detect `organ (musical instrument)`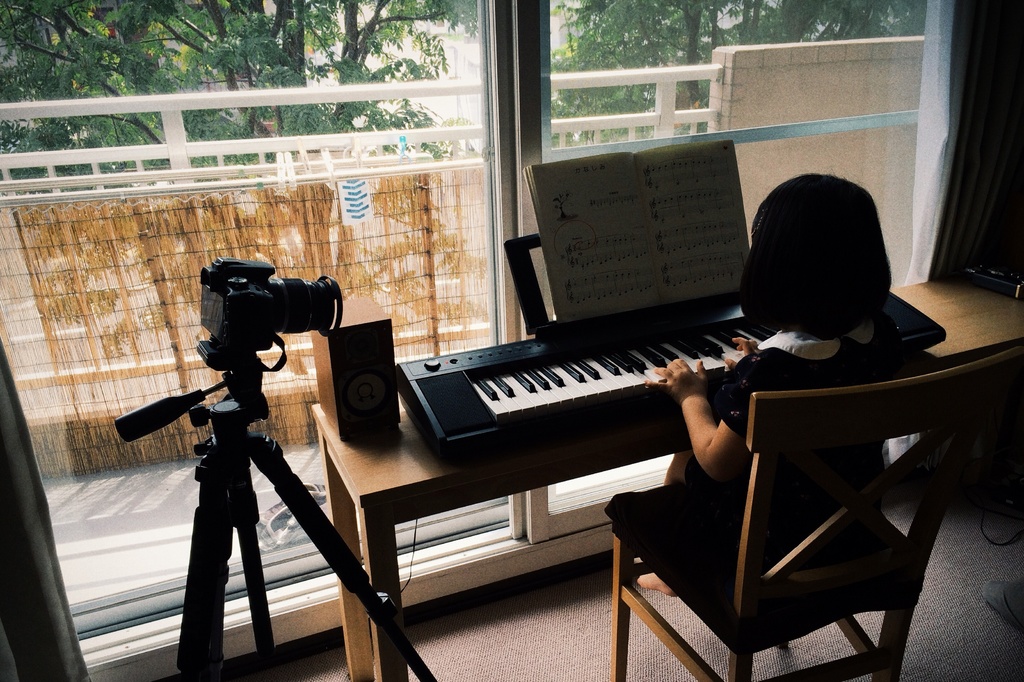
box(389, 221, 945, 461)
